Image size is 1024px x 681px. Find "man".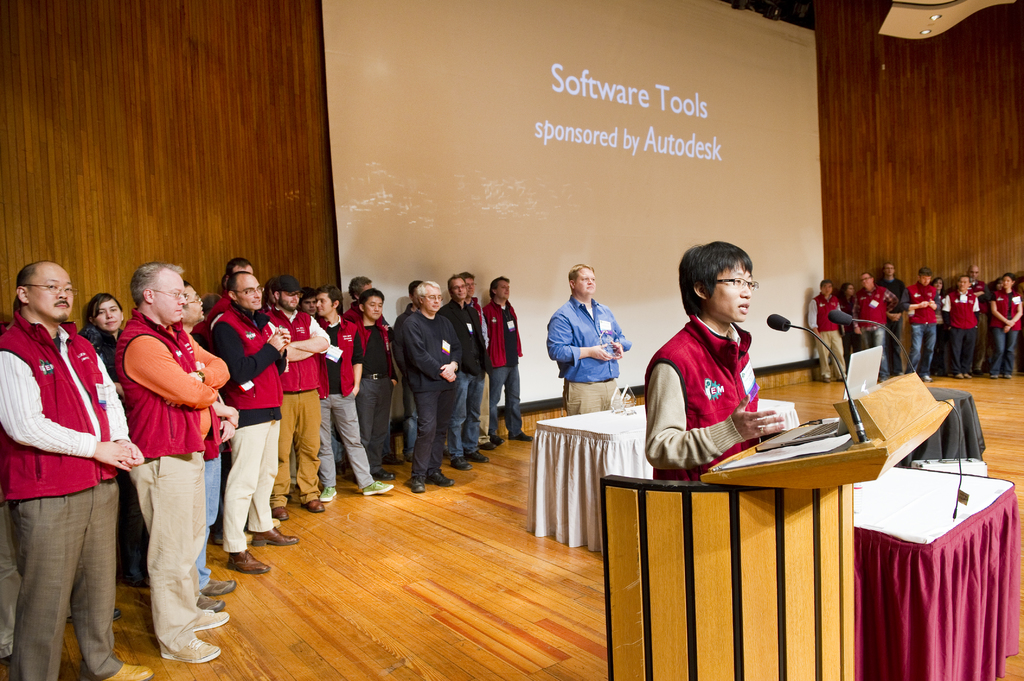
(x1=436, y1=274, x2=492, y2=472).
